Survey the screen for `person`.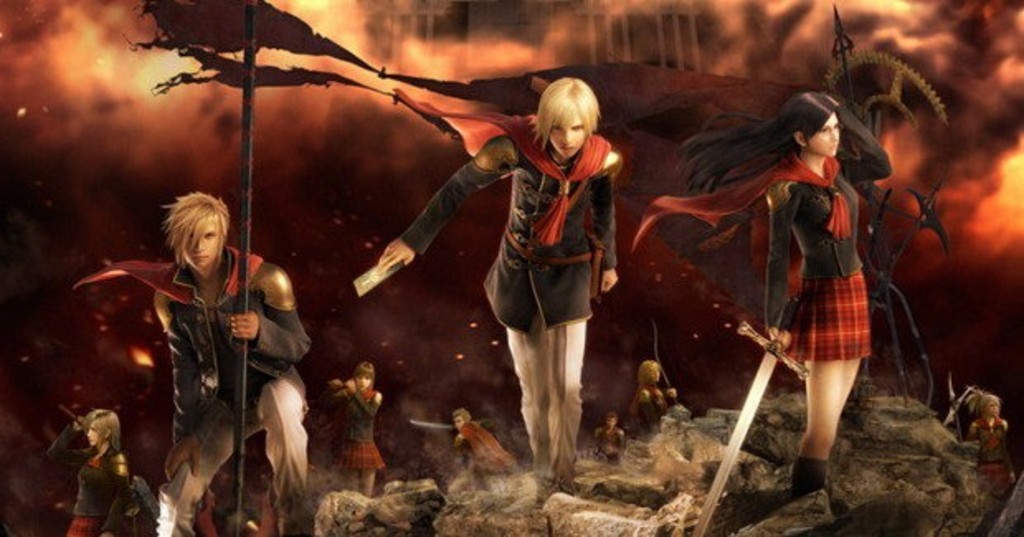
Survey found: rect(965, 390, 1014, 507).
